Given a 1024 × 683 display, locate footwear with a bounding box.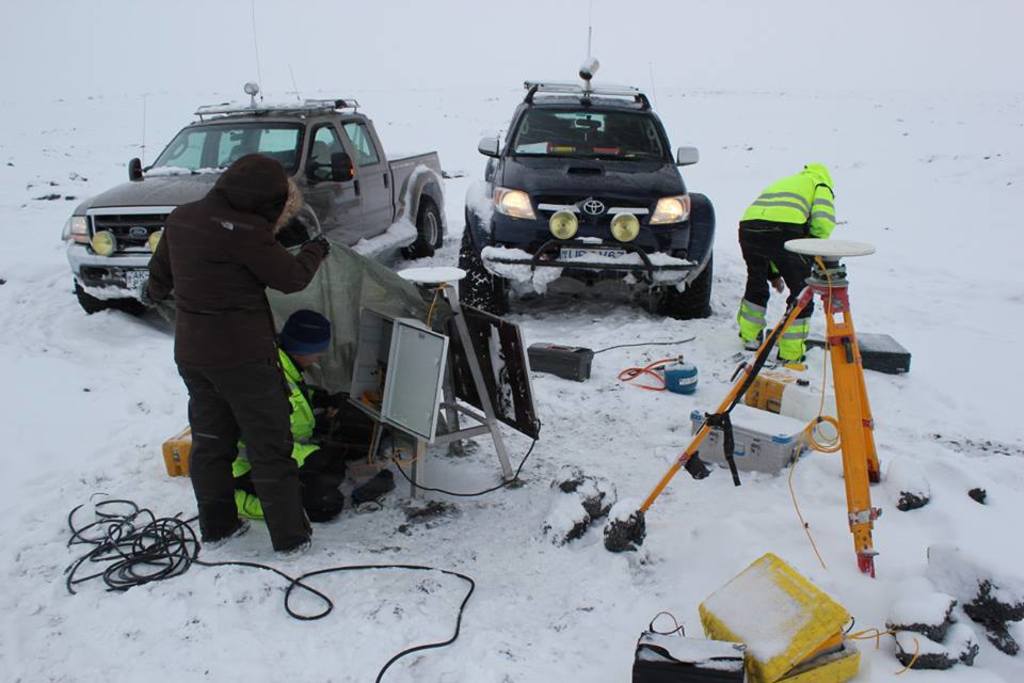
Located: bbox(742, 329, 766, 356).
